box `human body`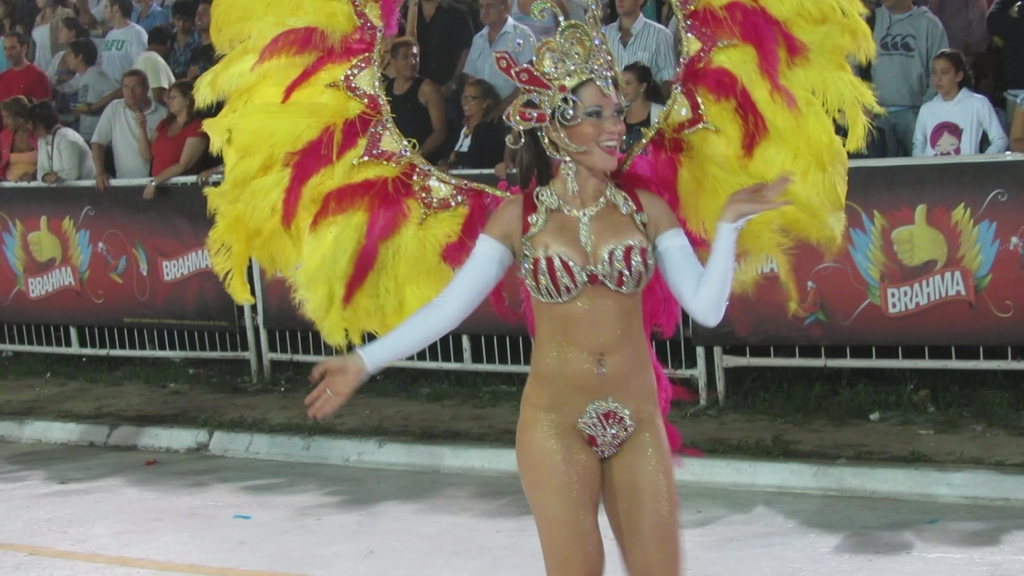
506:0:563:38
